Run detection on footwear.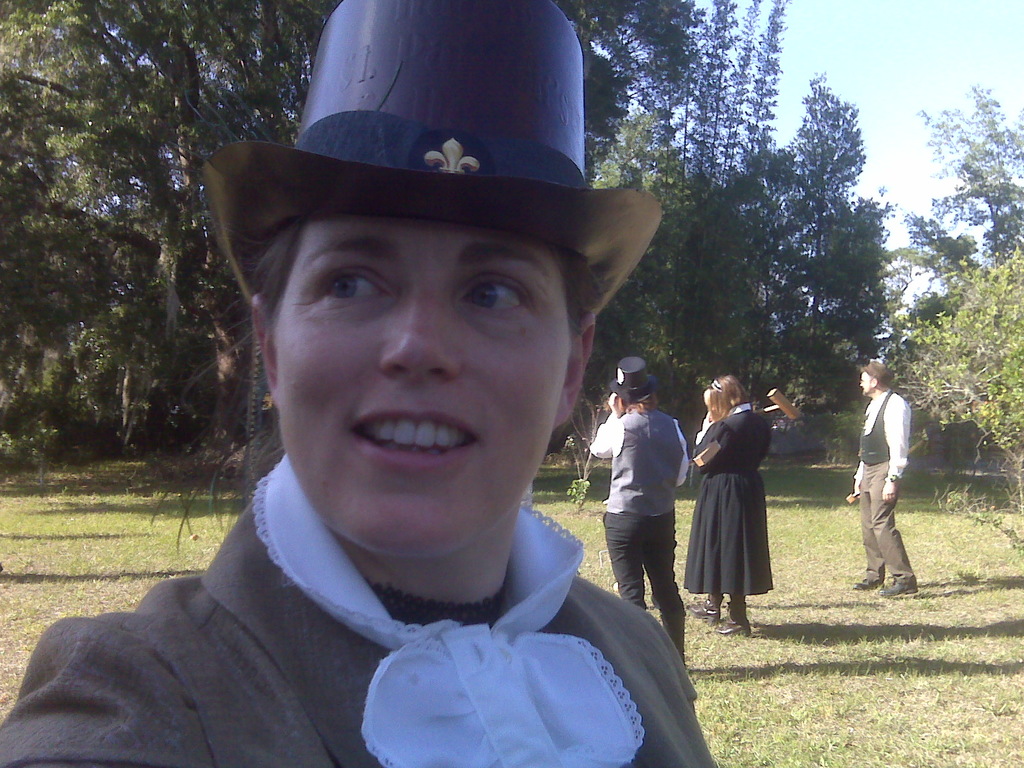
Result: bbox(690, 589, 723, 626).
